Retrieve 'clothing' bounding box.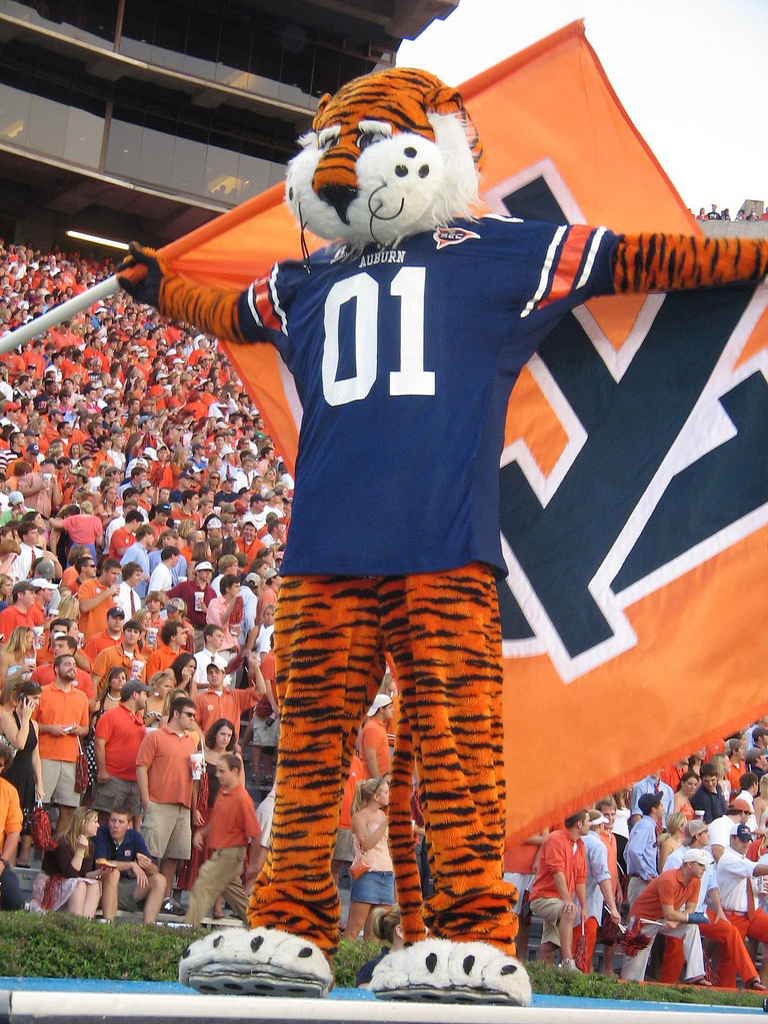
Bounding box: <bbox>173, 150, 633, 908</bbox>.
